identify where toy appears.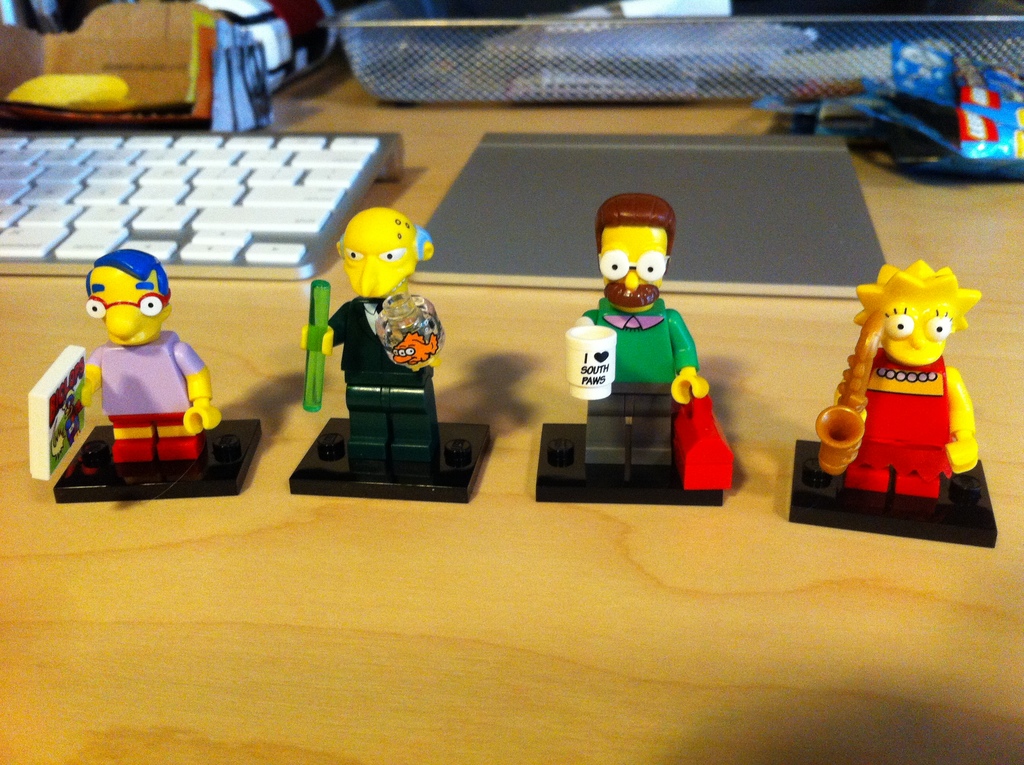
Appears at <box>19,231,257,511</box>.
